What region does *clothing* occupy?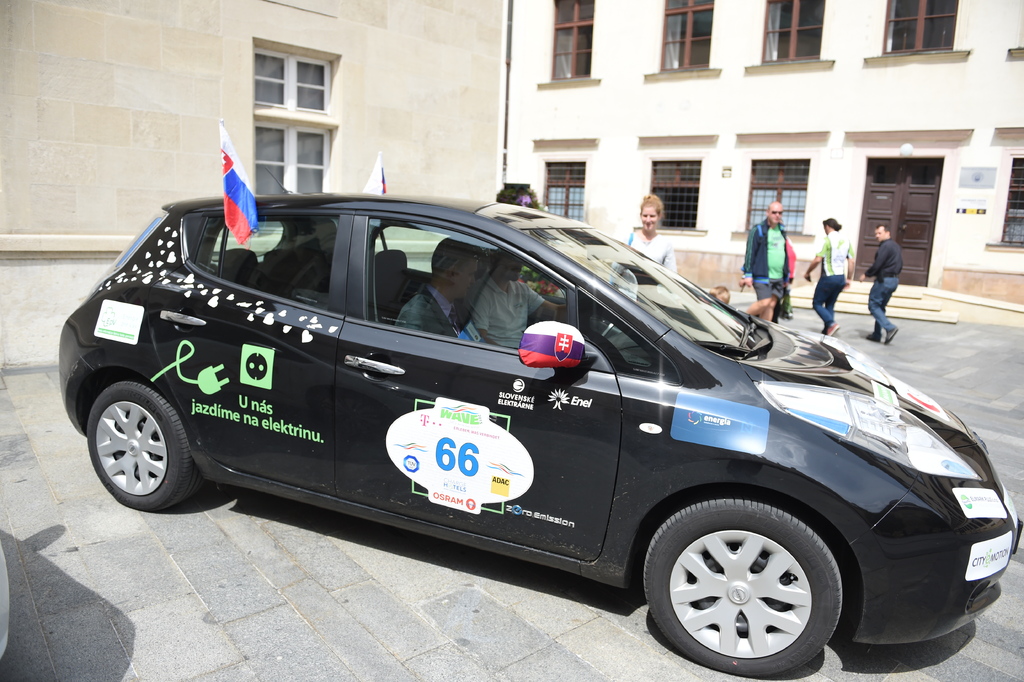
bbox=(863, 238, 900, 333).
